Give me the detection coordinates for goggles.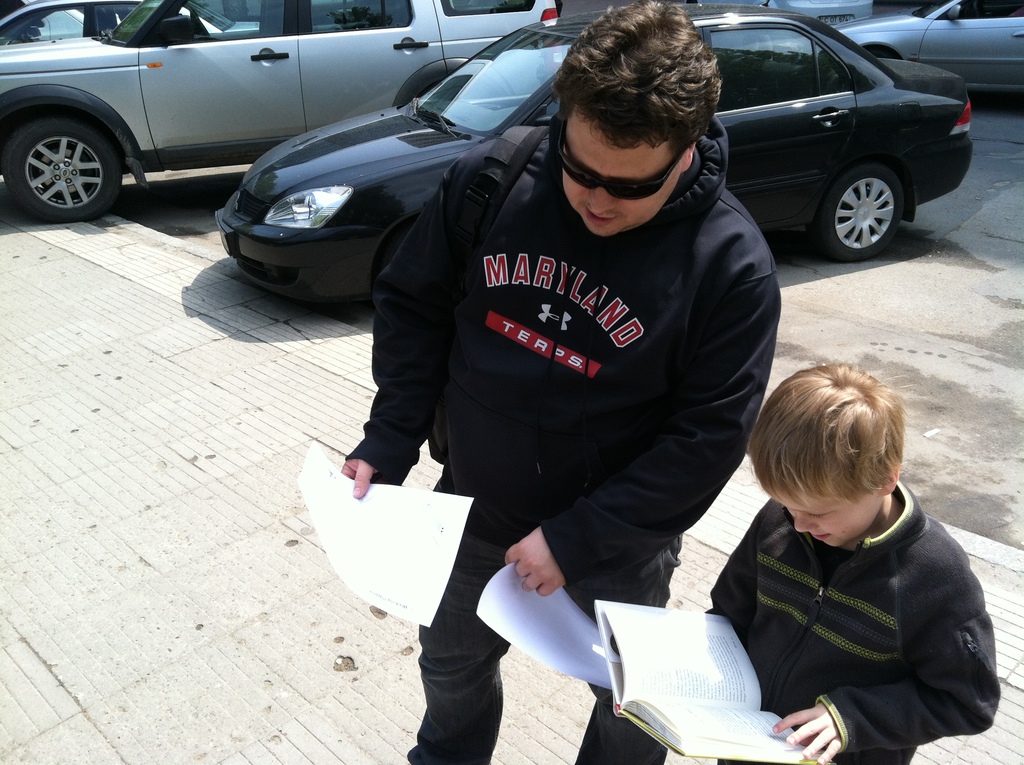
crop(552, 117, 689, 201).
